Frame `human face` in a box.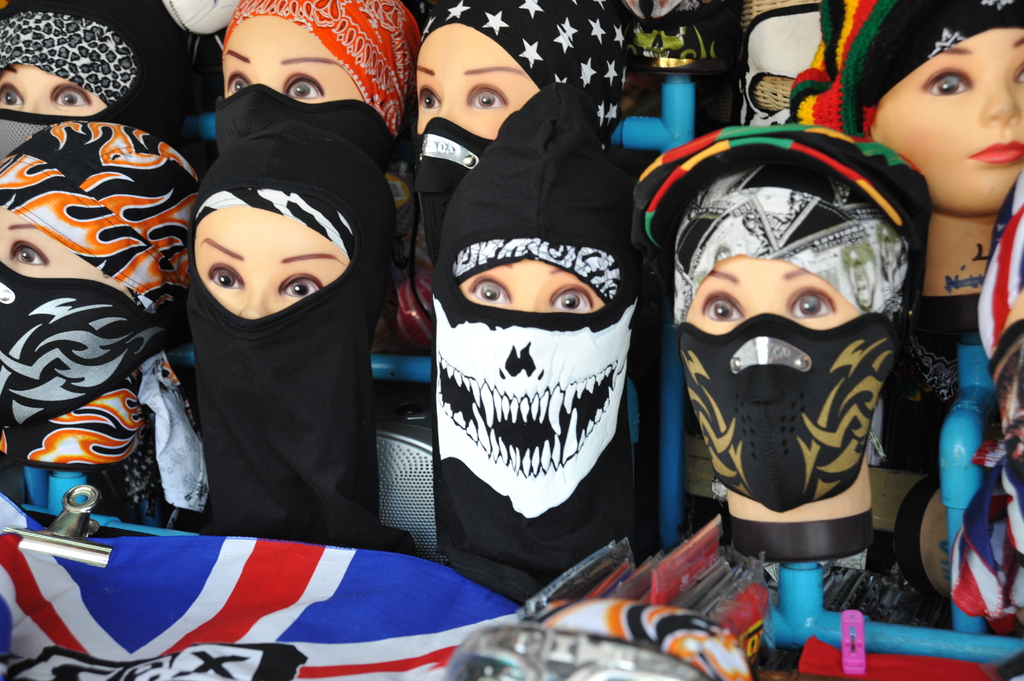
left=221, top=13, right=358, bottom=106.
